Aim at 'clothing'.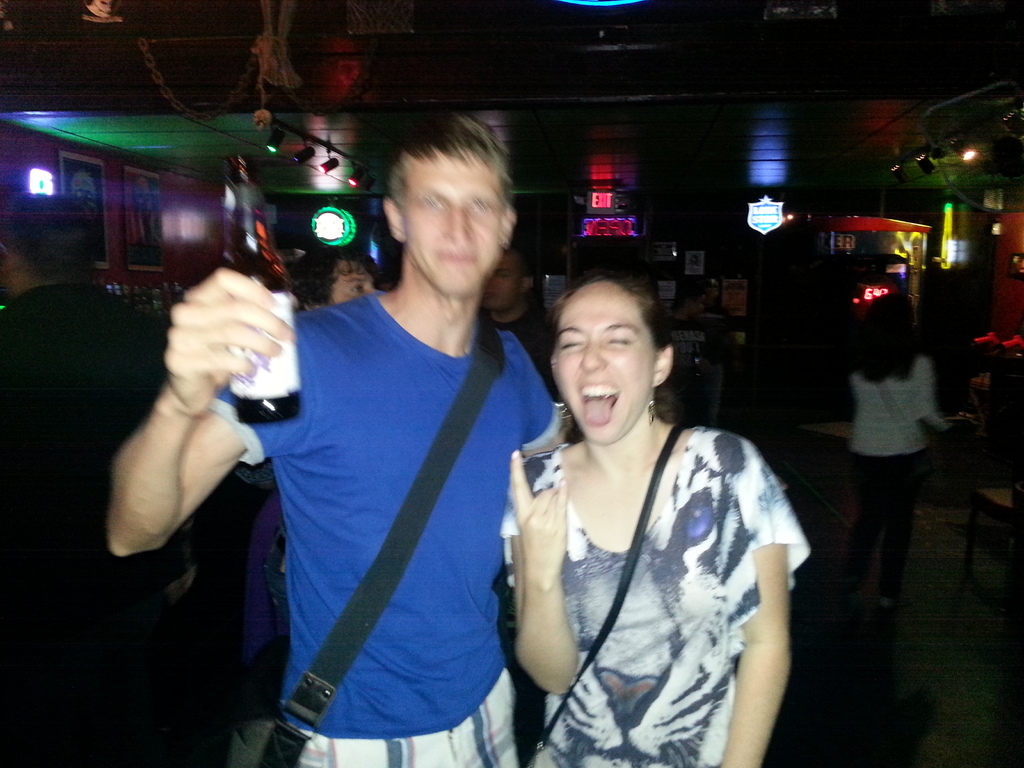
Aimed at 847, 354, 950, 458.
